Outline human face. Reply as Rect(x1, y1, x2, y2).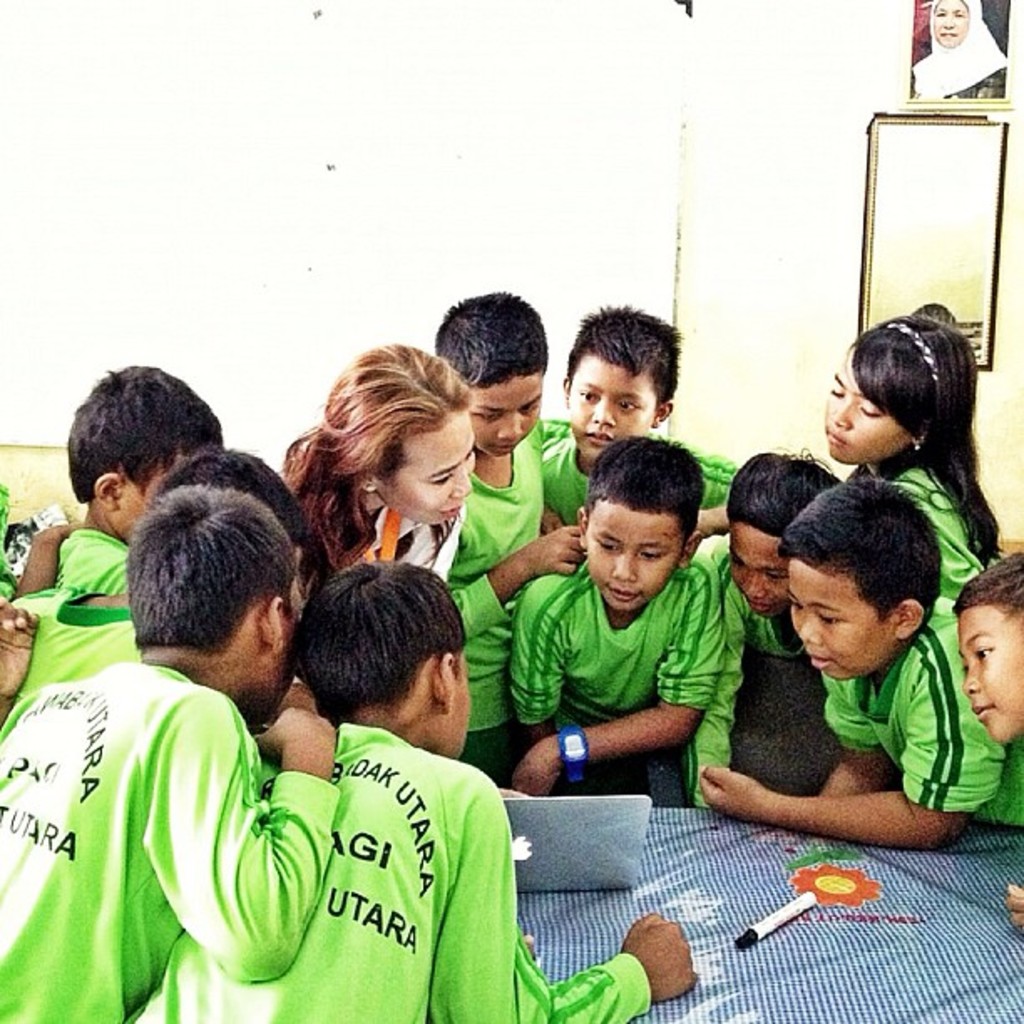
Rect(465, 373, 540, 457).
